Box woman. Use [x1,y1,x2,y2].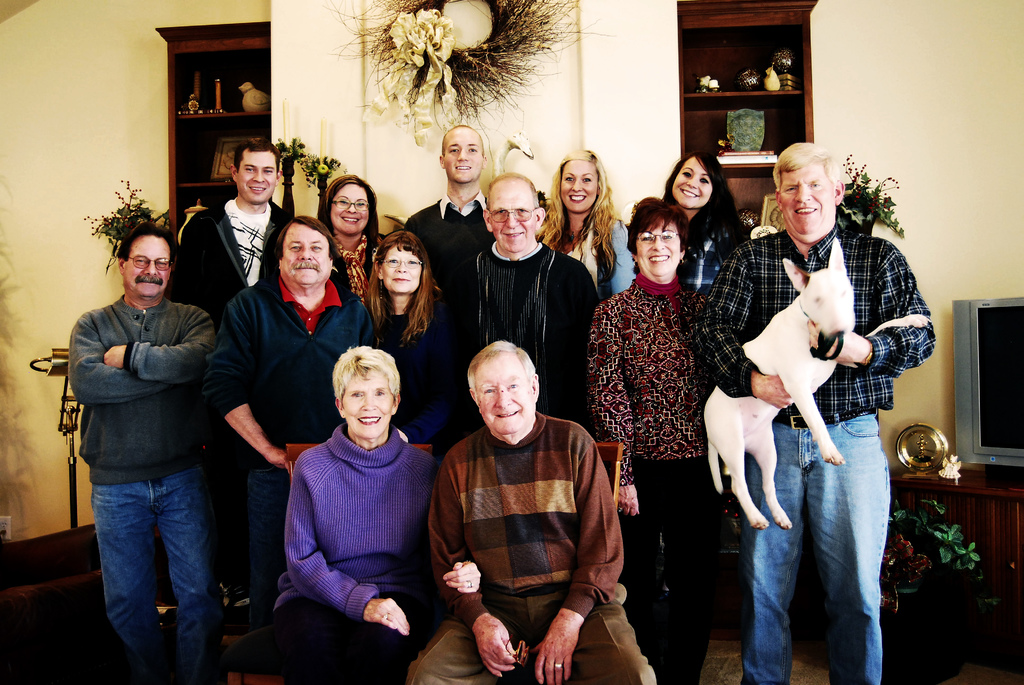
[365,233,446,437].
